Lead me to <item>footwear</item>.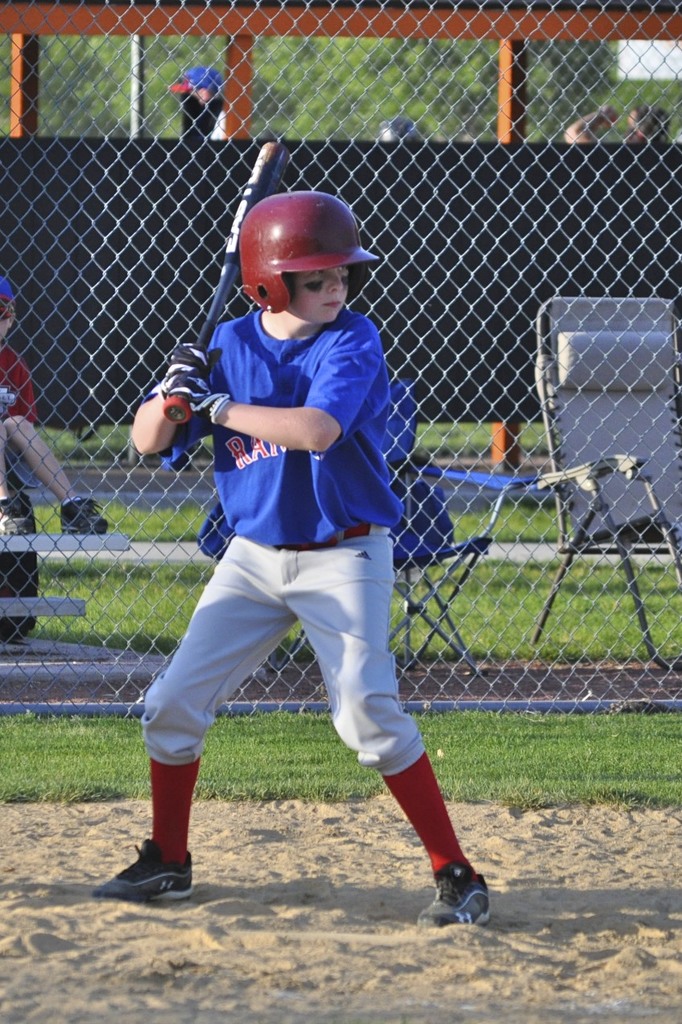
Lead to [x1=416, y1=864, x2=490, y2=932].
